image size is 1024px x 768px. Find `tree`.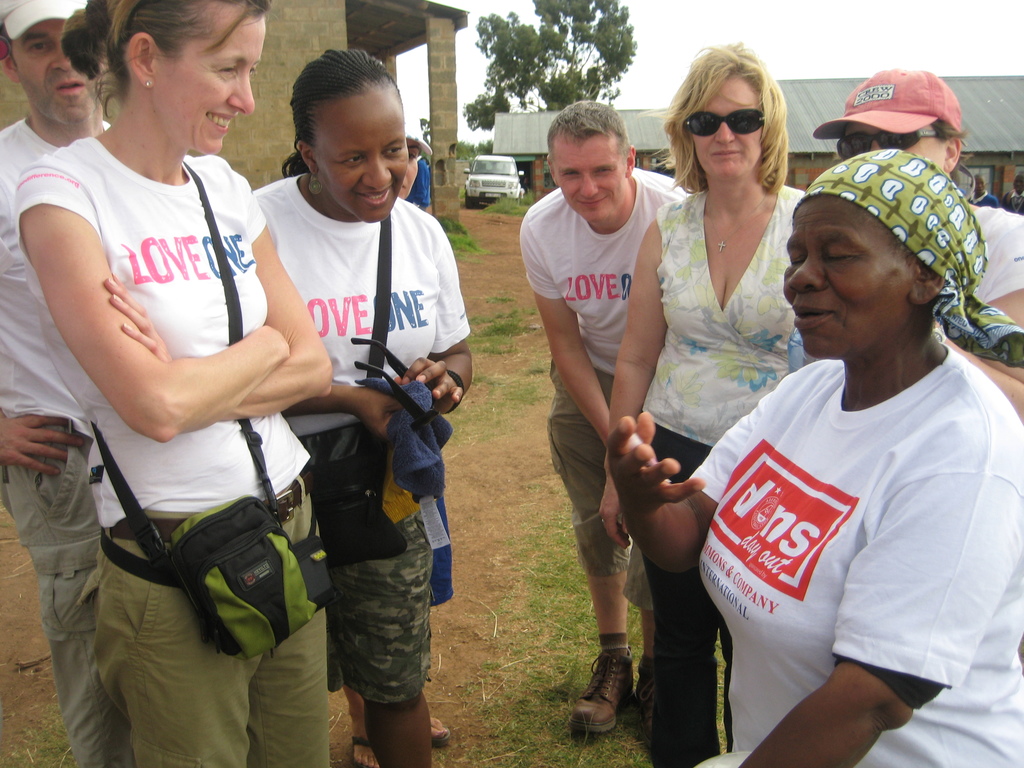
<region>419, 116, 495, 161</region>.
